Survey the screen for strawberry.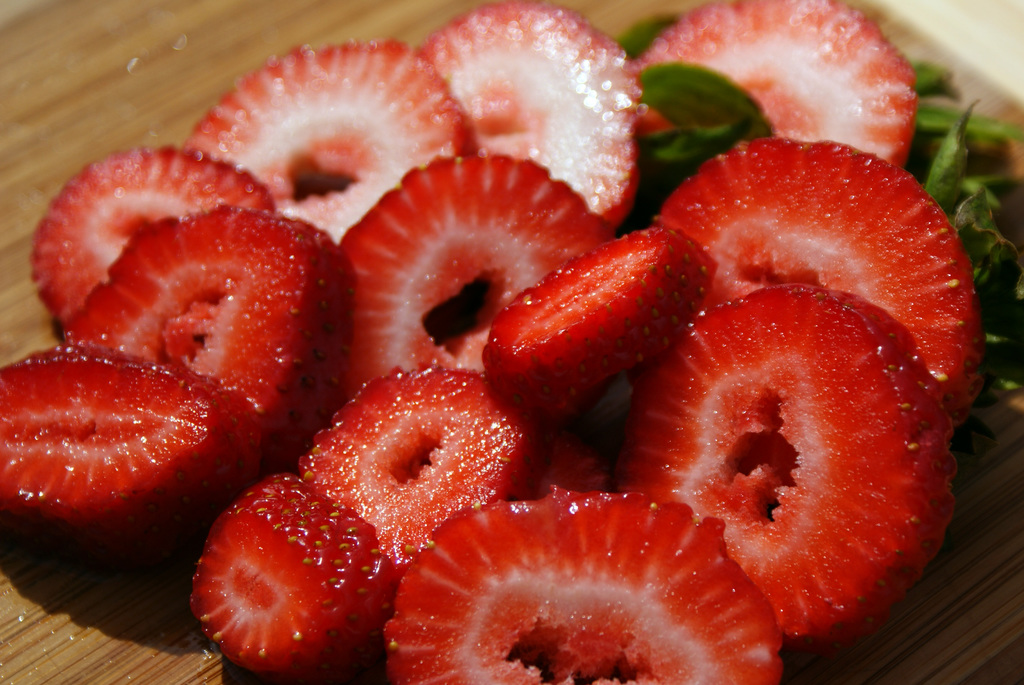
Survey found: bbox(420, 4, 641, 219).
